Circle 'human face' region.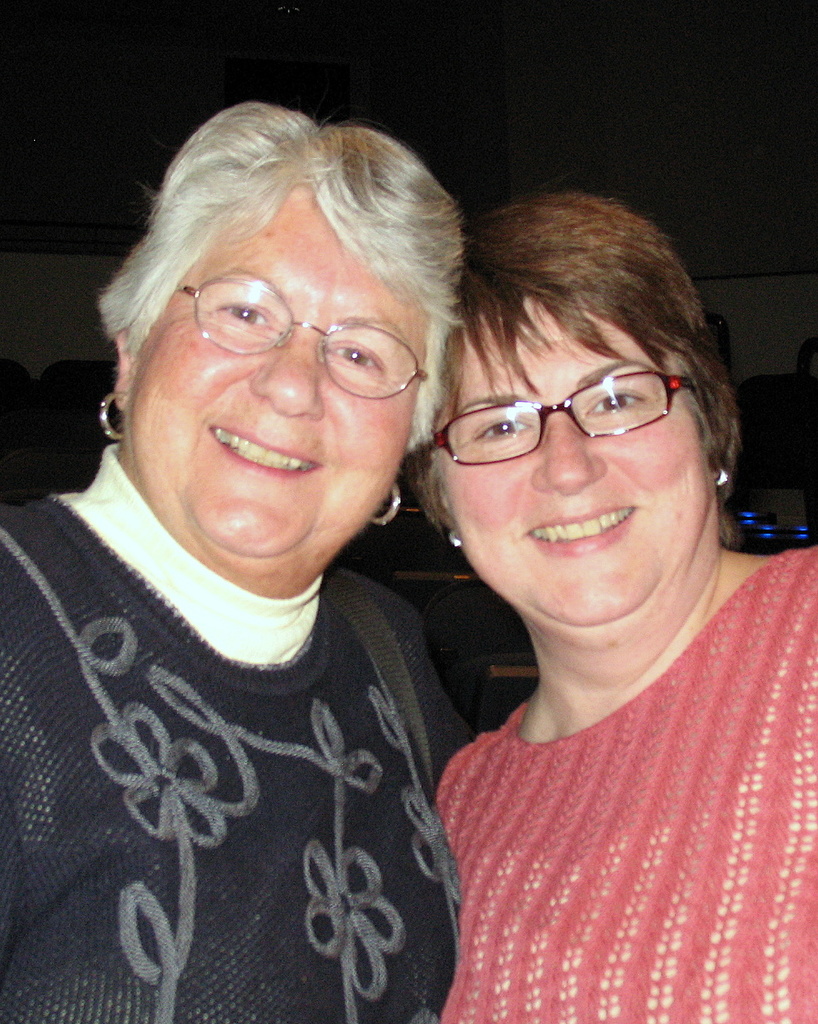
Region: 439:287:706:626.
